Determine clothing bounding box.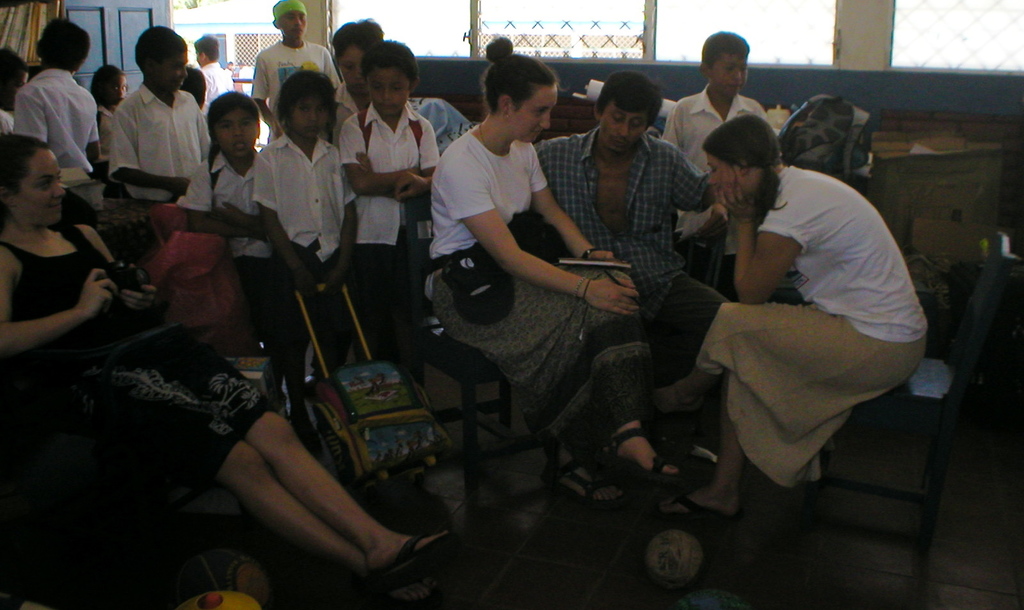
Determined: 200 62 234 111.
